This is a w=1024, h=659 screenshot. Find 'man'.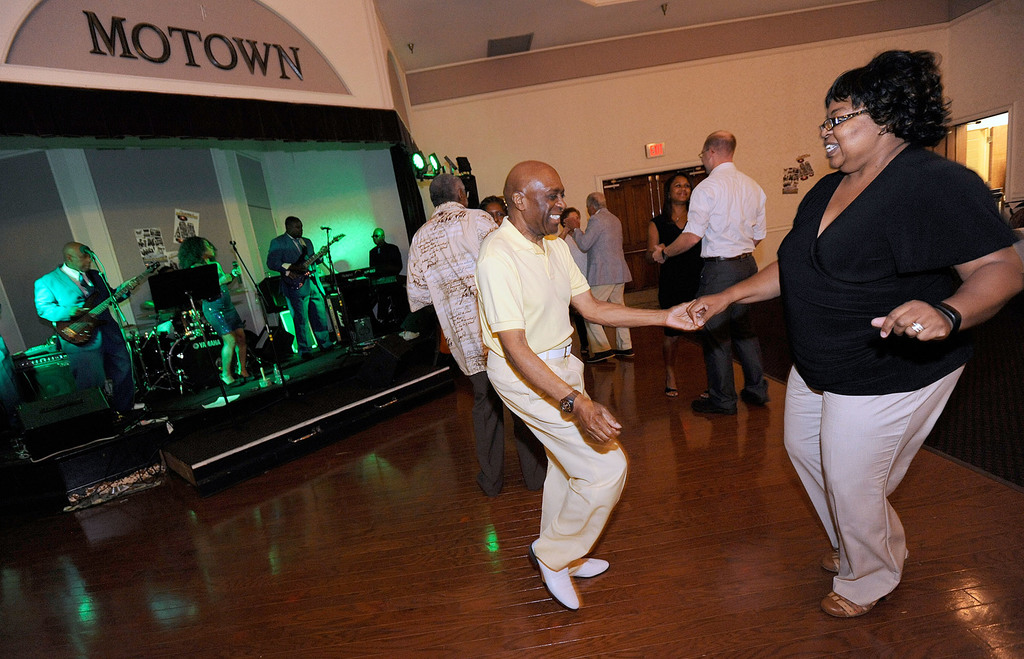
Bounding box: (left=365, top=219, right=411, bottom=335).
